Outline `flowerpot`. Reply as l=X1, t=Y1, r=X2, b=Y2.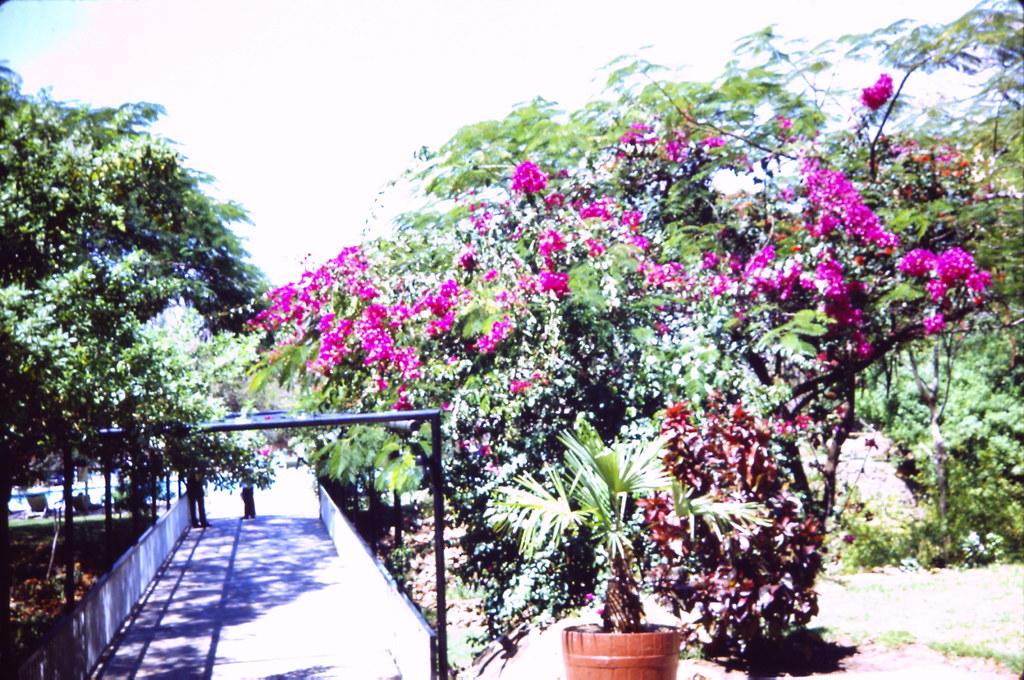
l=70, t=492, r=88, b=508.
